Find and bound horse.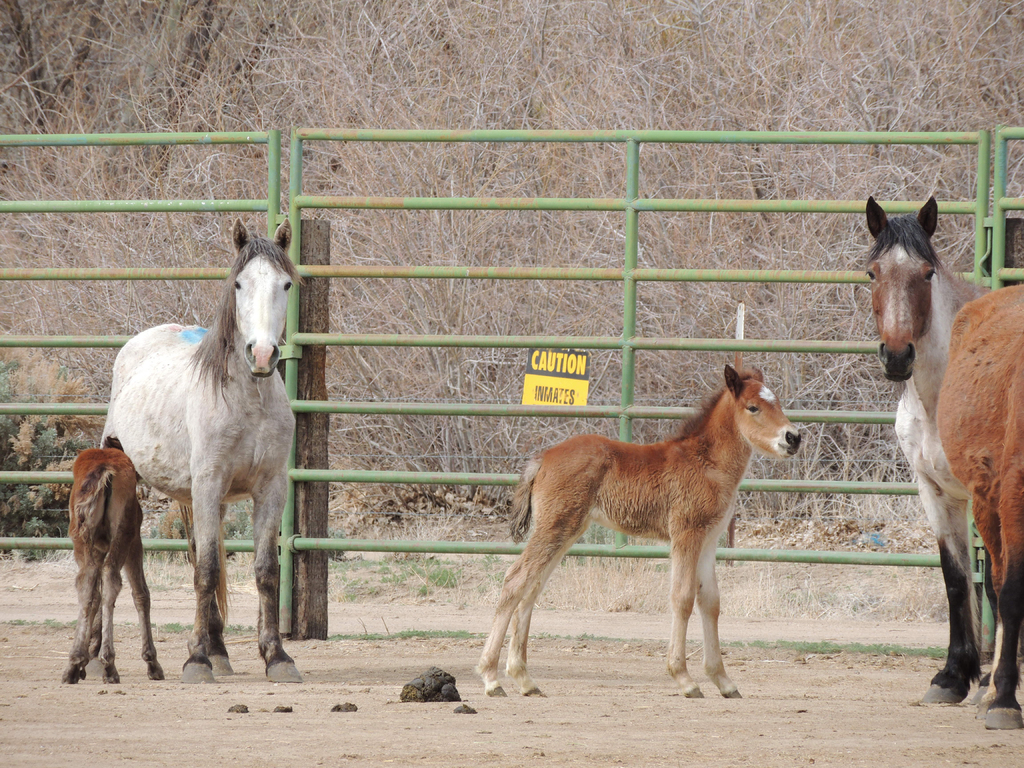
Bound: left=472, top=363, right=806, bottom=694.
